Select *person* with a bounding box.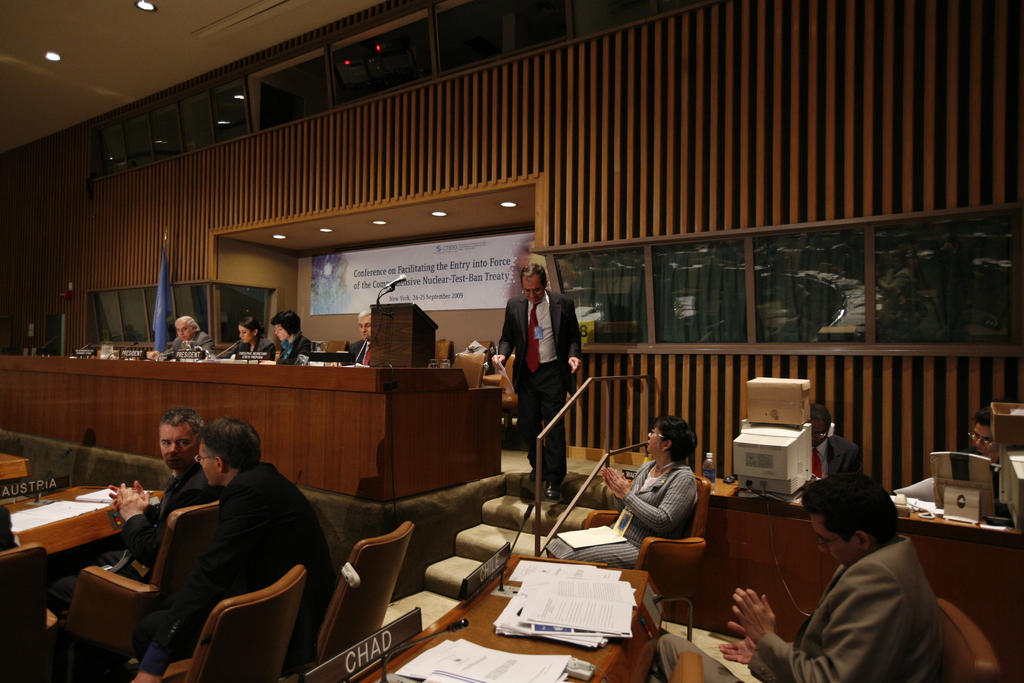
{"x1": 539, "y1": 415, "x2": 709, "y2": 573}.
